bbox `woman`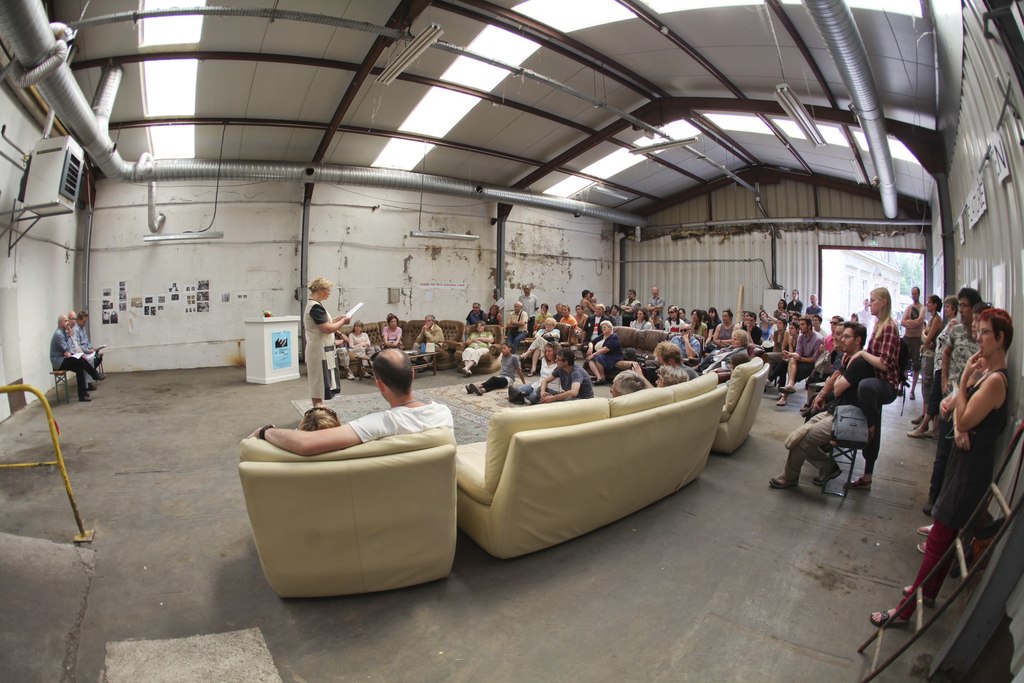
(left=305, top=276, right=349, bottom=406)
